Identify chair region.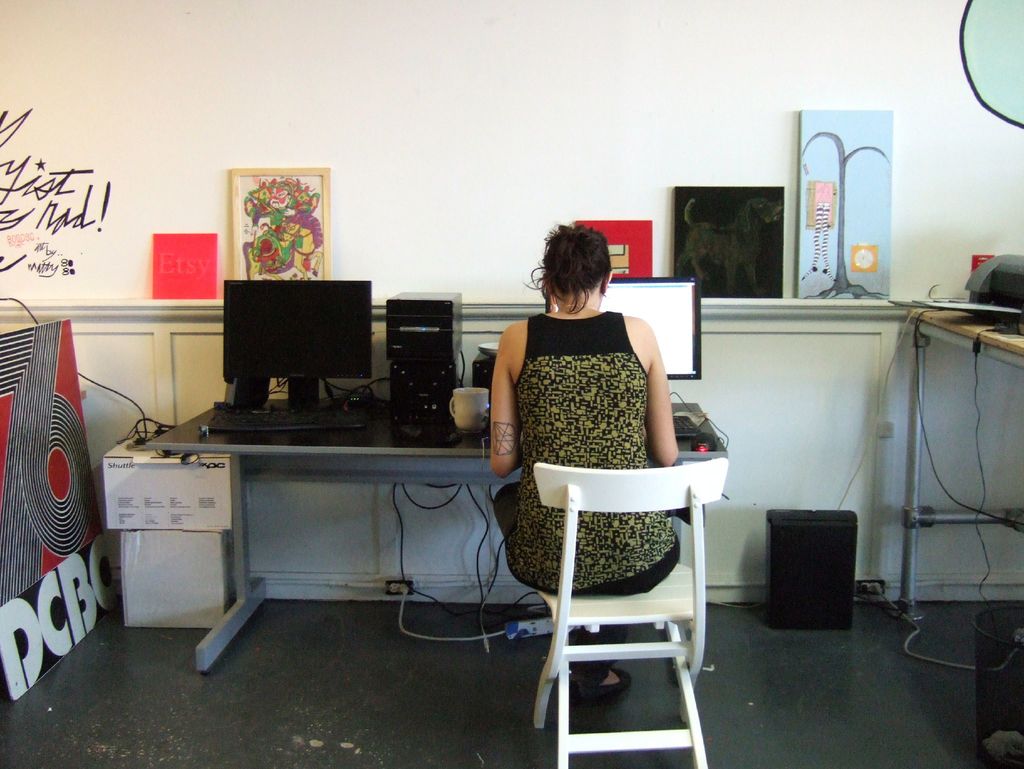
Region: (x1=511, y1=439, x2=735, y2=768).
